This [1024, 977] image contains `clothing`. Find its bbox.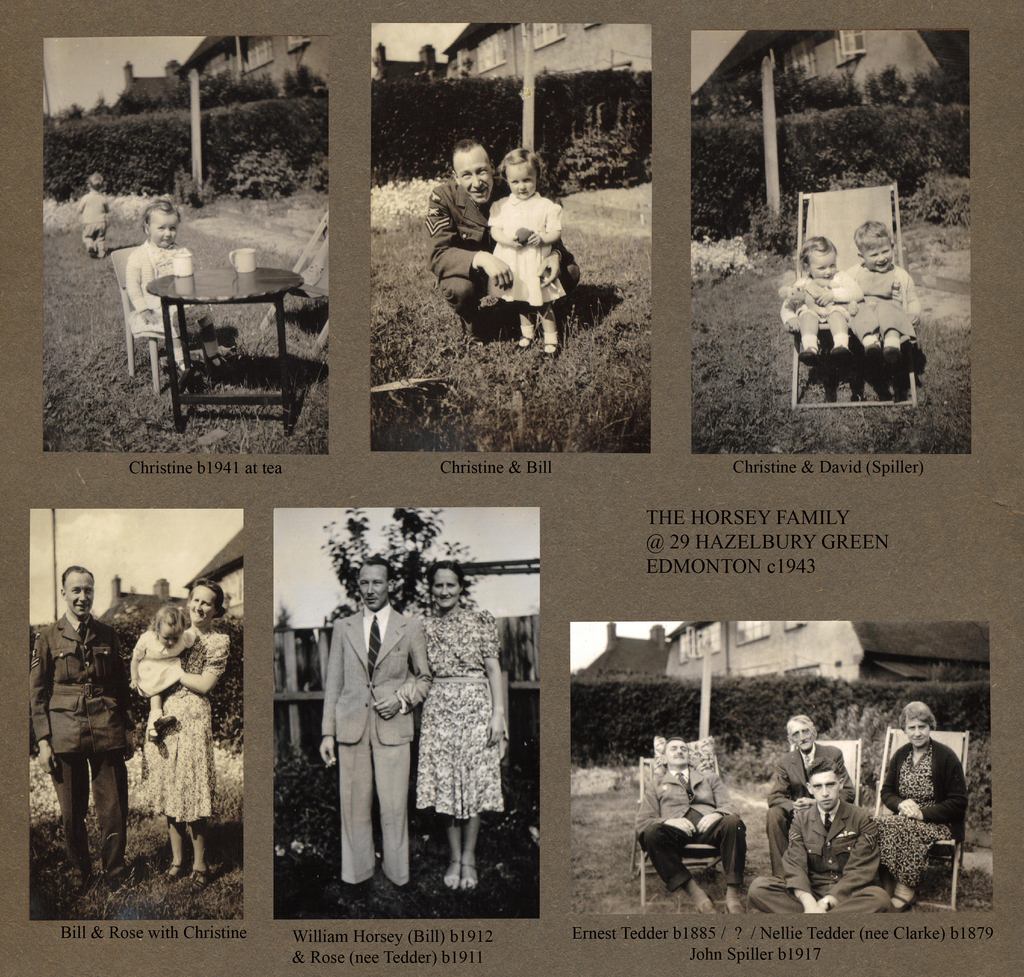
locate(413, 600, 515, 798).
